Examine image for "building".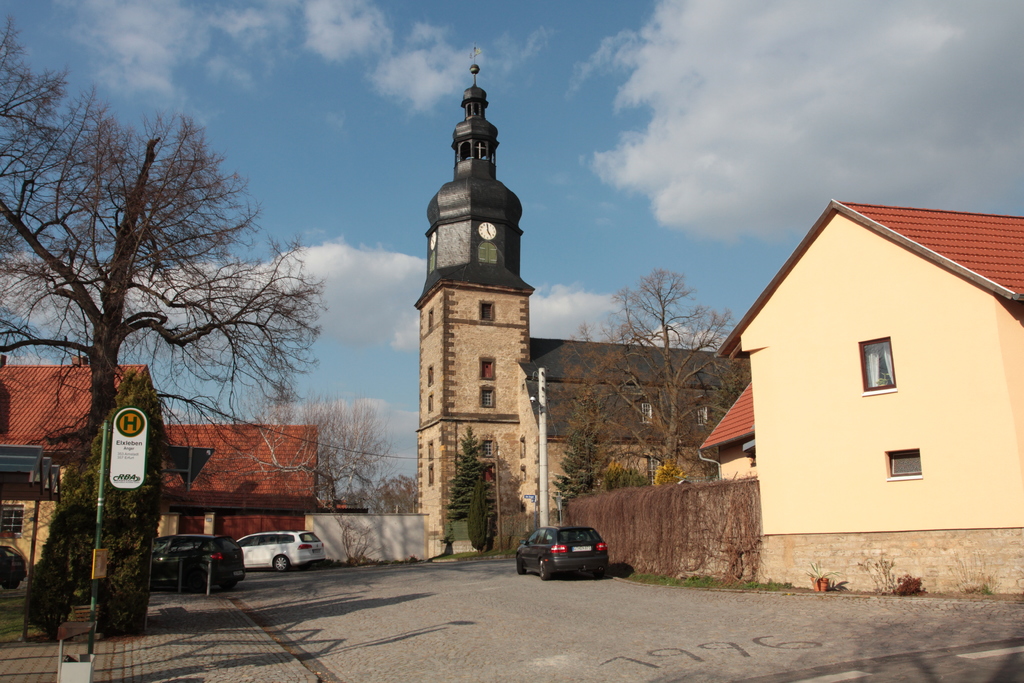
Examination result: crop(412, 63, 746, 562).
